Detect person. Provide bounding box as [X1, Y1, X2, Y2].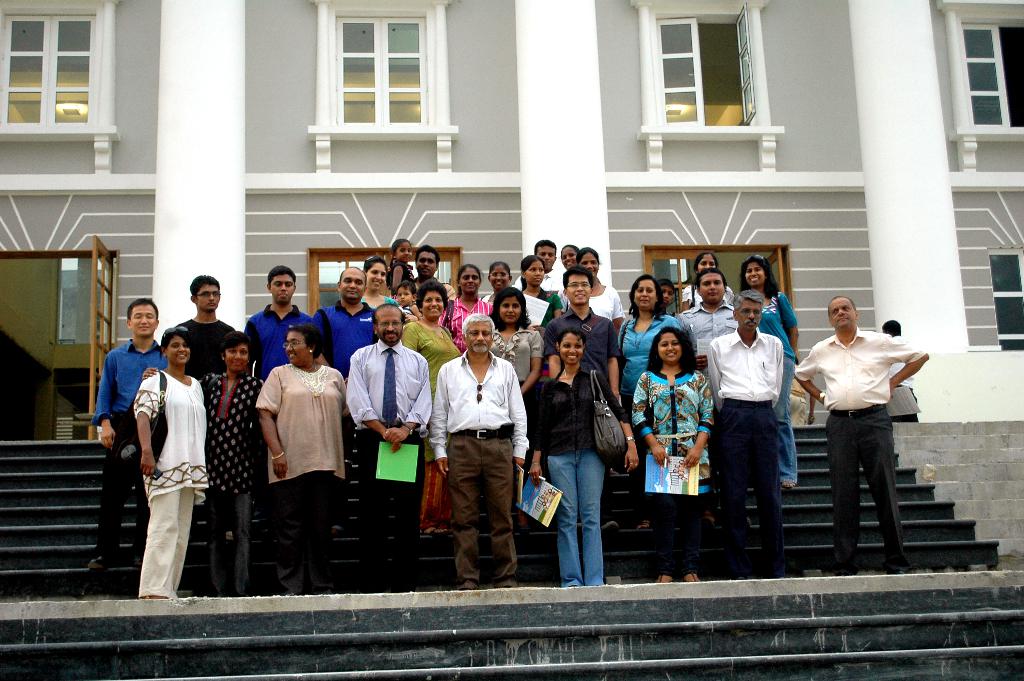
[485, 286, 543, 393].
